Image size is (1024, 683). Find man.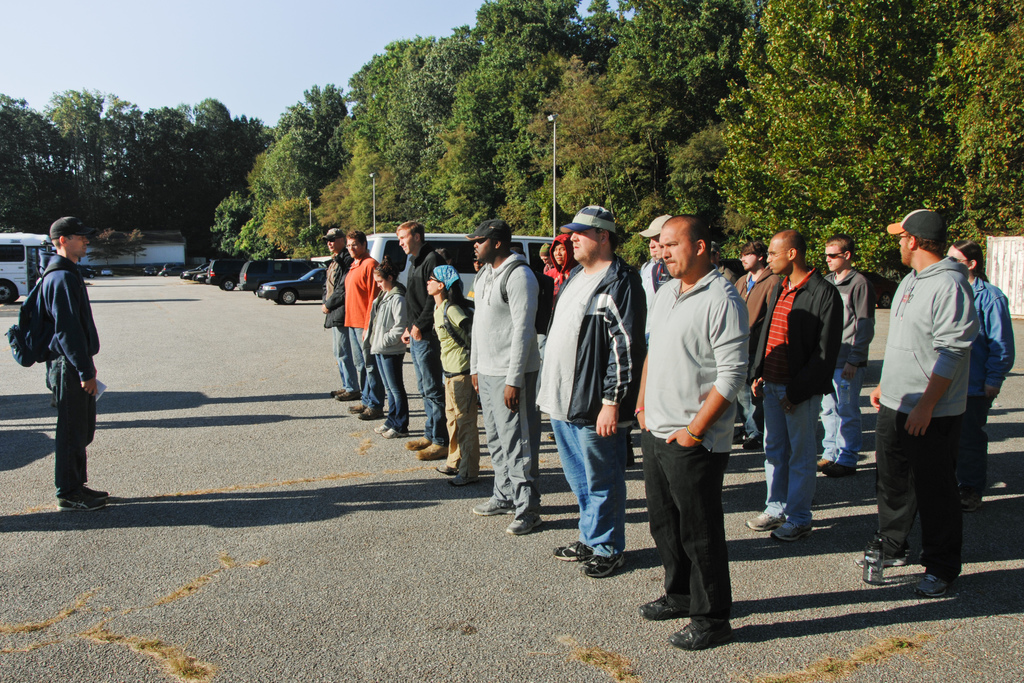
rect(388, 219, 452, 461).
